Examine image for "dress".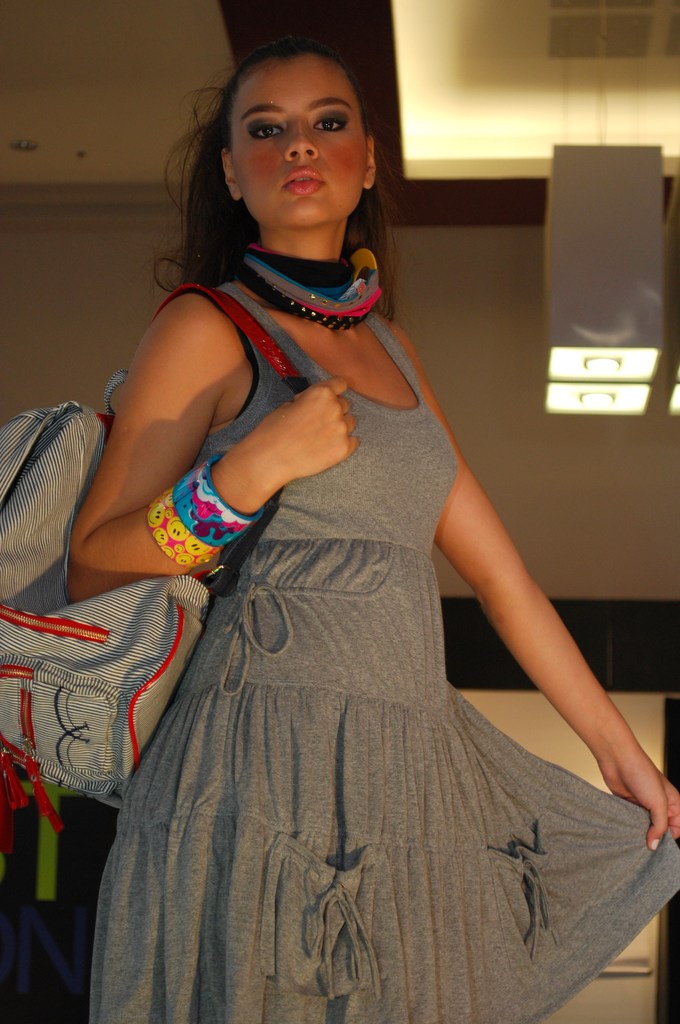
Examination result: <region>87, 284, 679, 1023</region>.
